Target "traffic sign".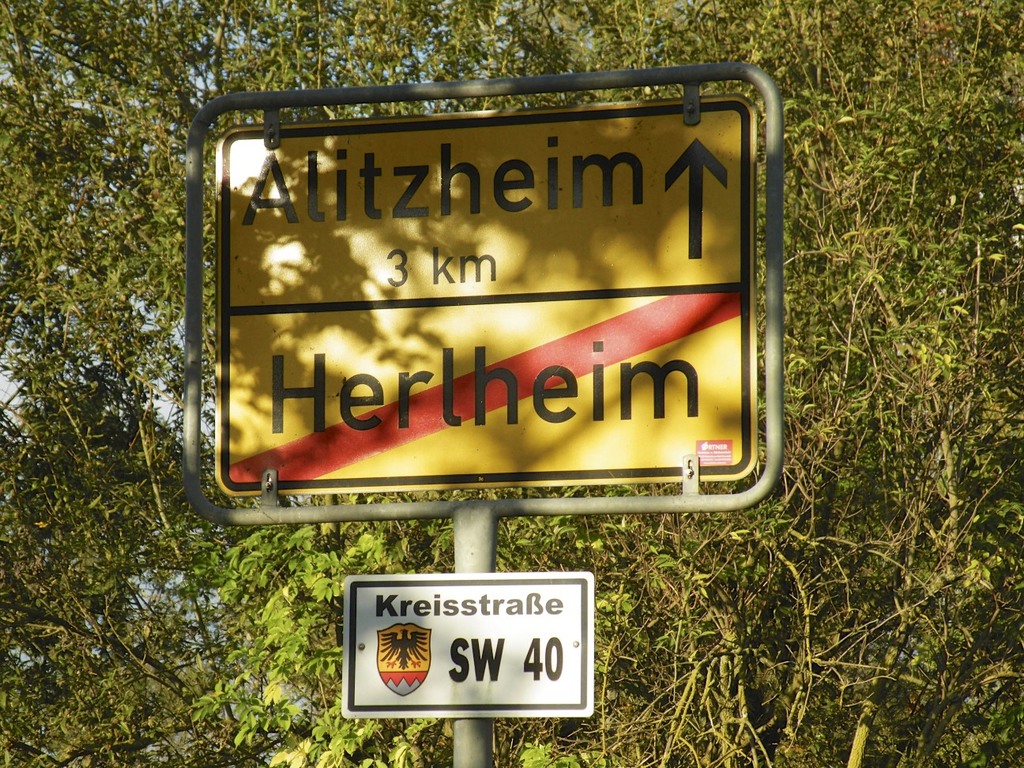
Target region: [211, 93, 756, 500].
